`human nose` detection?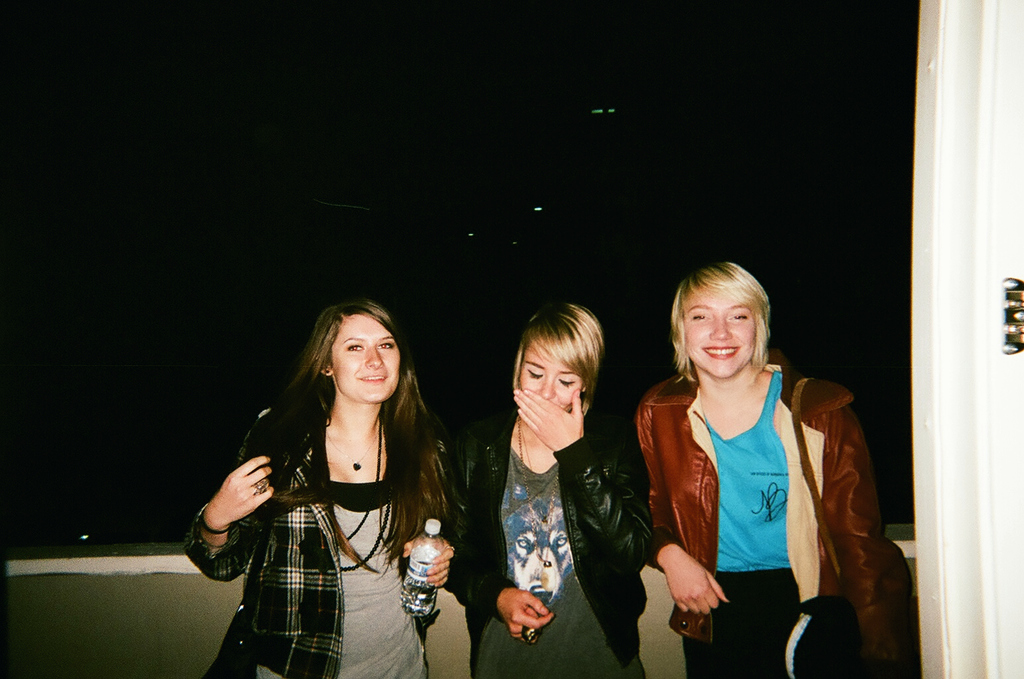
<region>365, 343, 384, 371</region>
